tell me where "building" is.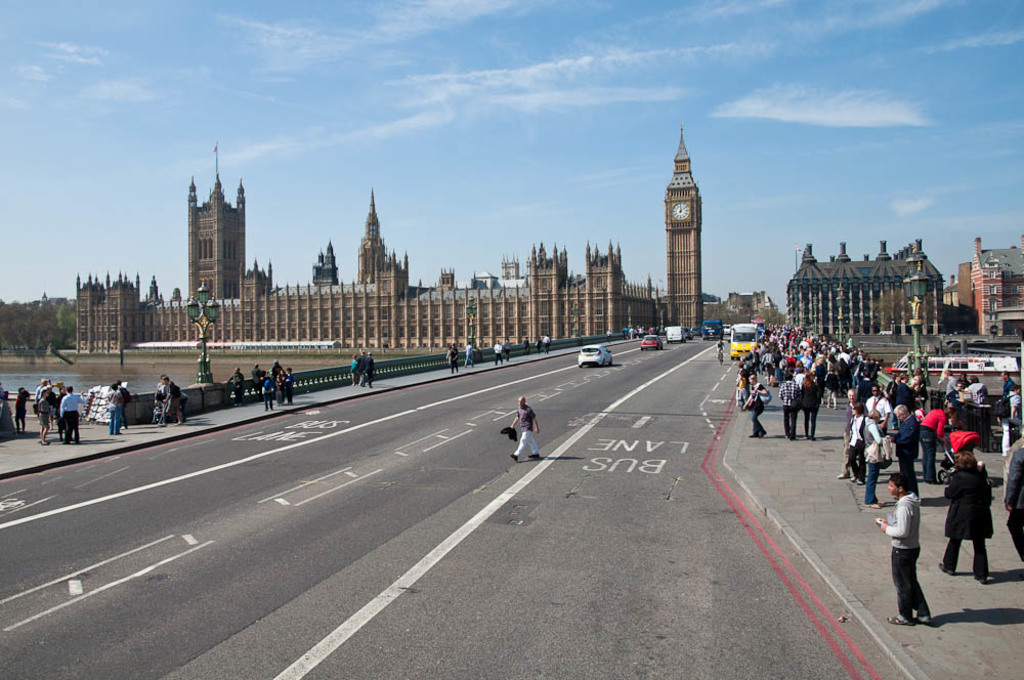
"building" is at BBox(70, 123, 705, 354).
